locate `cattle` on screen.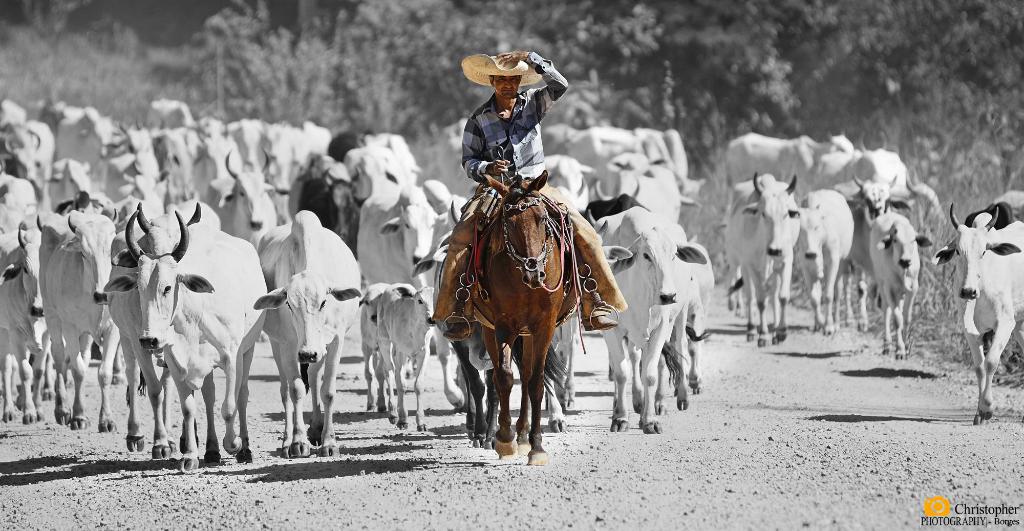
On screen at crop(724, 170, 803, 347).
